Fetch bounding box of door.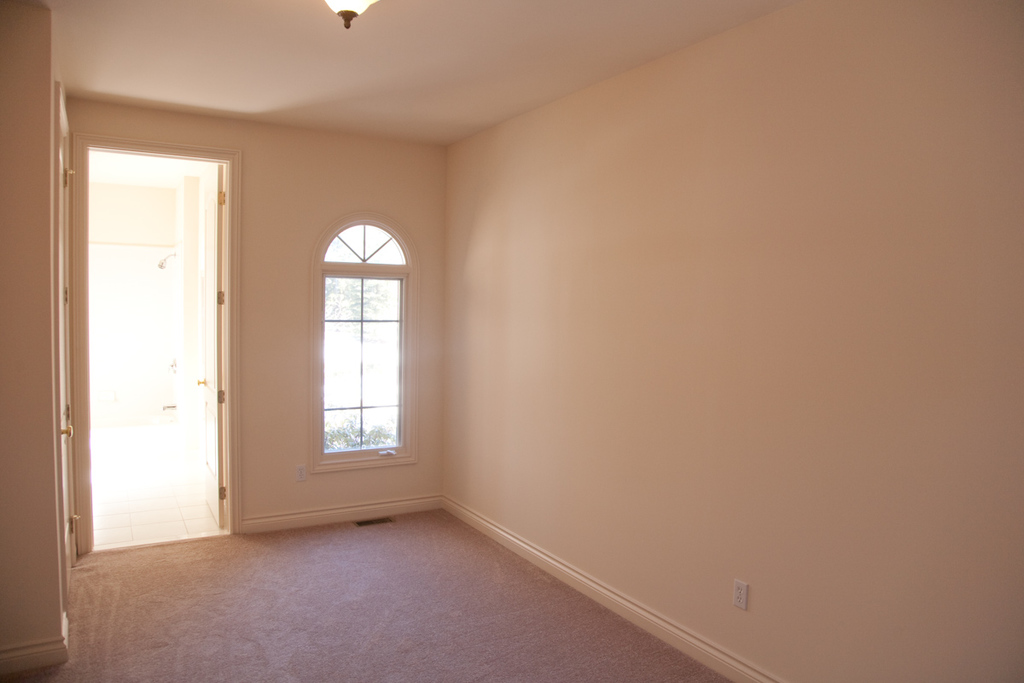
Bbox: region(49, 92, 259, 600).
